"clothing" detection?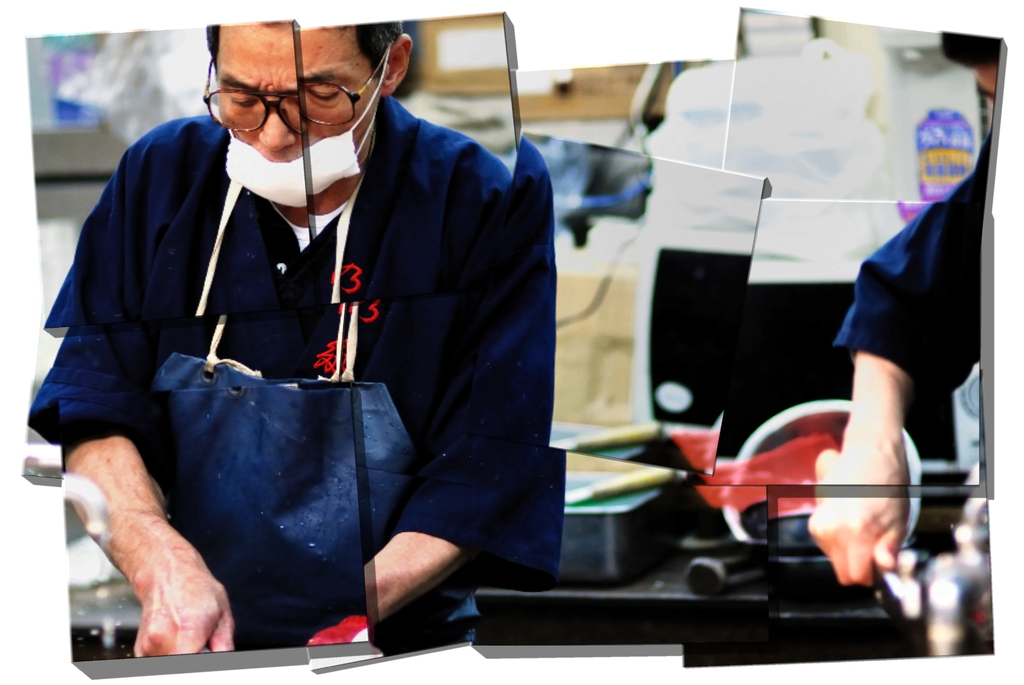
(35,88,564,640)
